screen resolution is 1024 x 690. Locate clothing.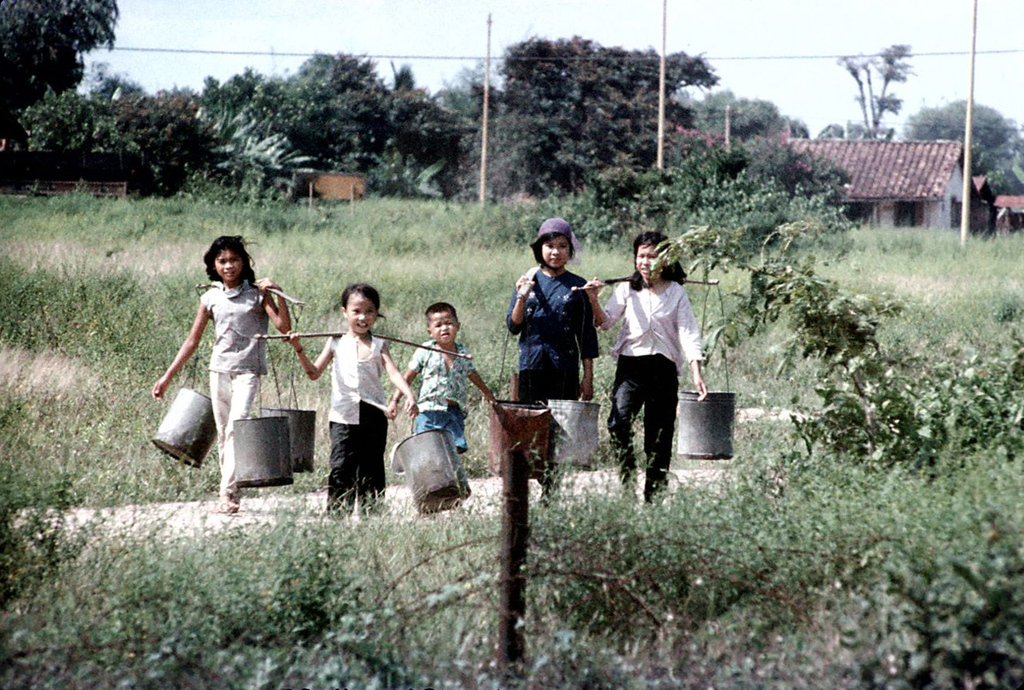
bbox=[325, 332, 389, 519].
